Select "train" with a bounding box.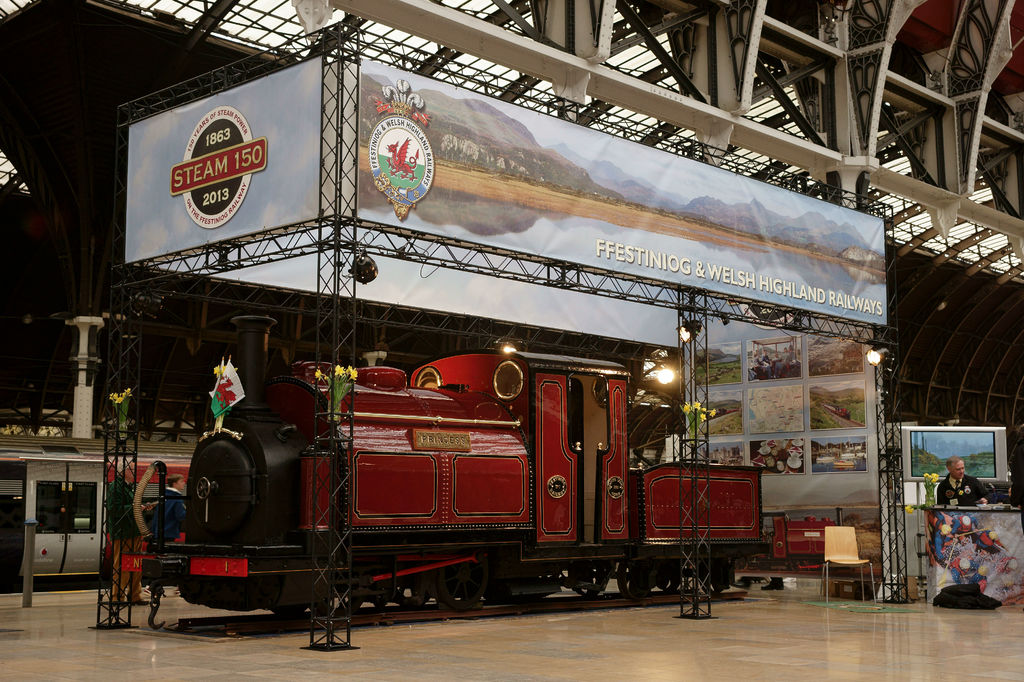
bbox=[820, 402, 850, 420].
